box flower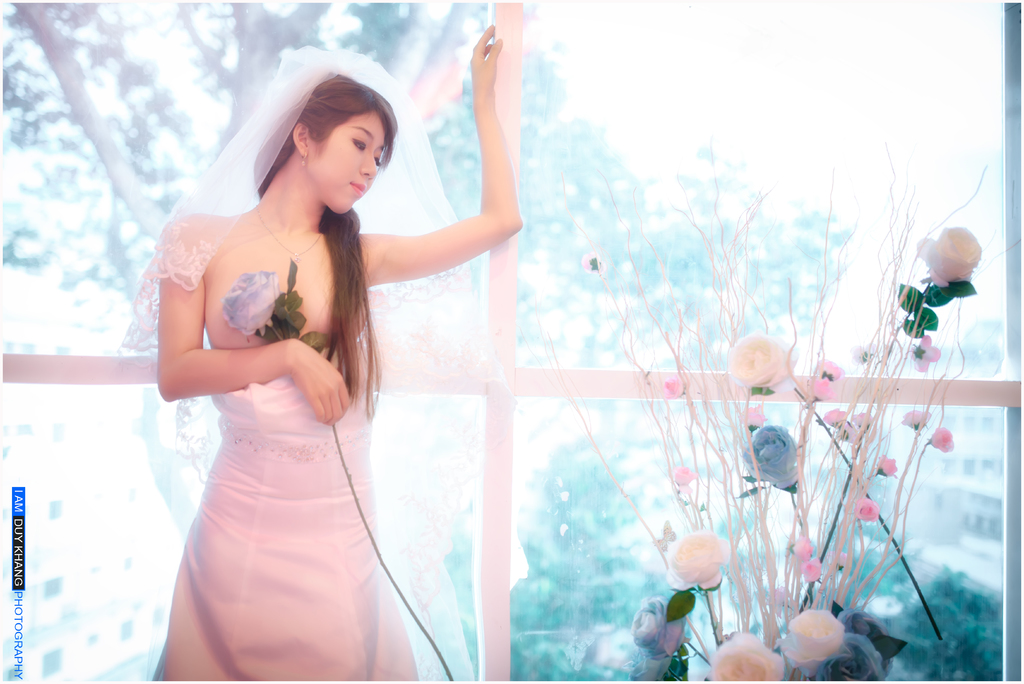
926:425:955:456
